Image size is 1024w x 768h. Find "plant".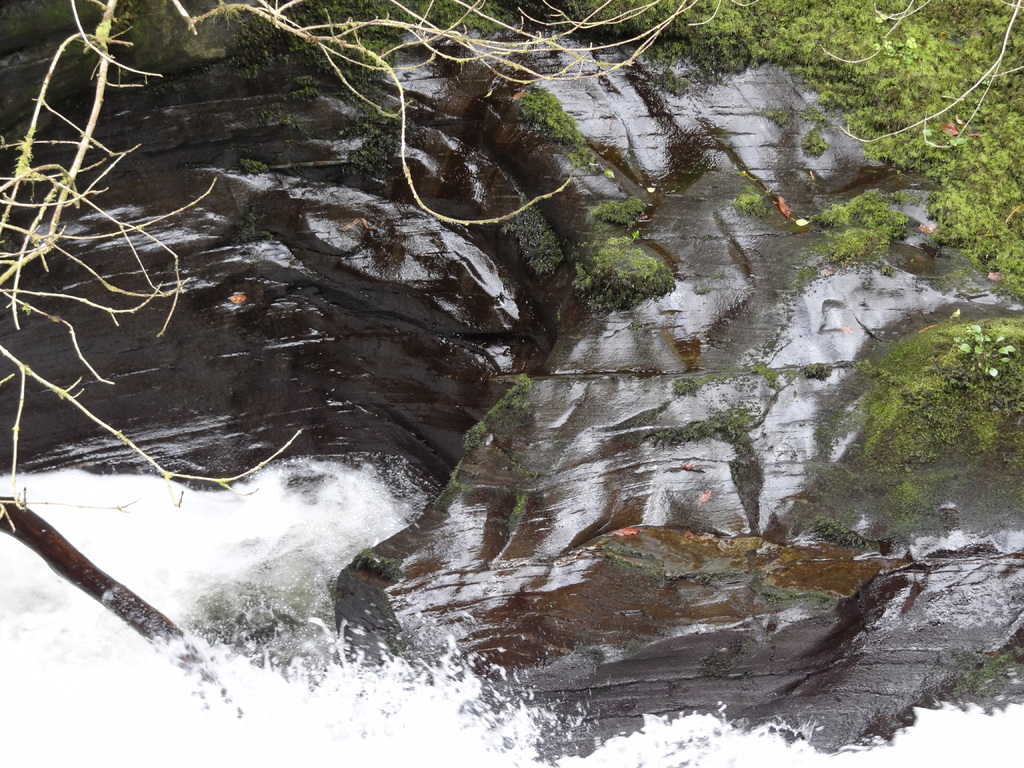
197/0/243/29.
